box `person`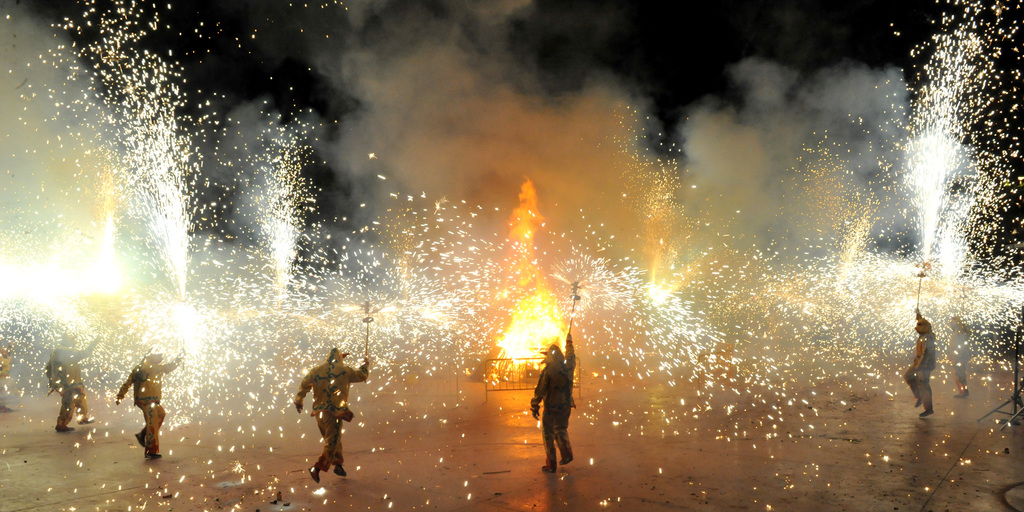
left=114, top=348, right=186, bottom=455
